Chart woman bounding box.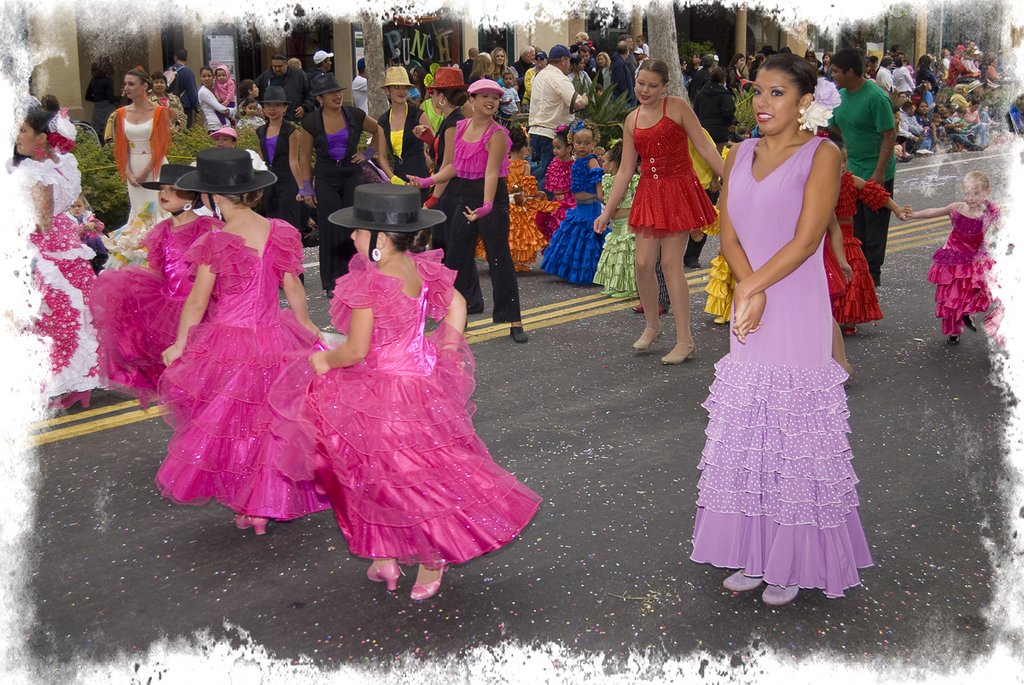
Charted: box(596, 53, 730, 370).
